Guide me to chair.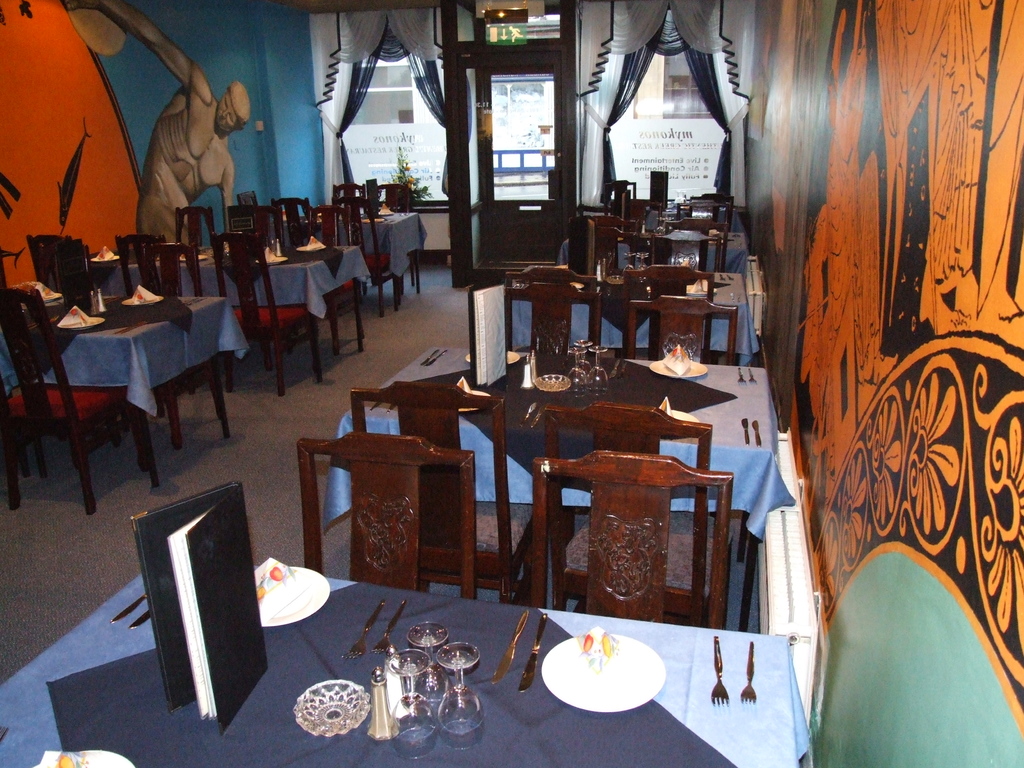
Guidance: box(374, 182, 410, 228).
